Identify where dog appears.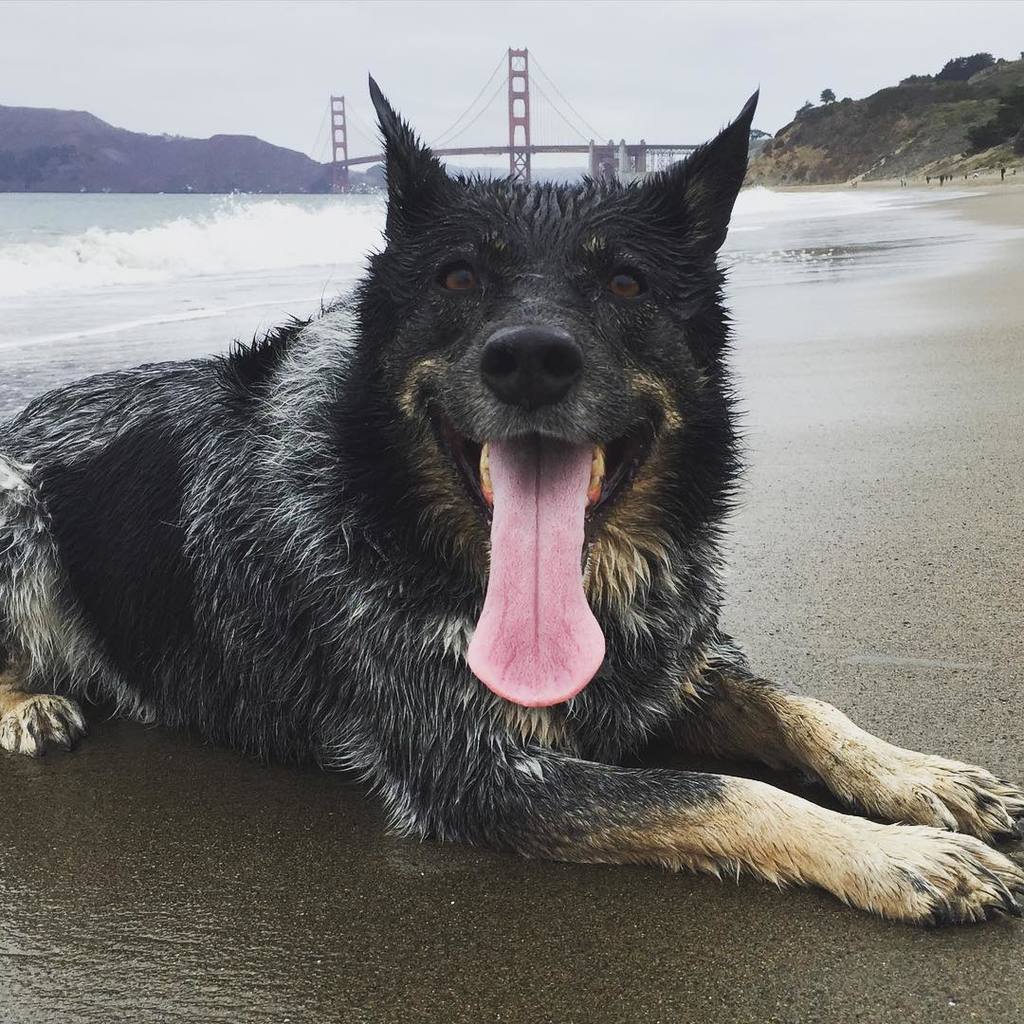
Appears at 0:67:1023:929.
